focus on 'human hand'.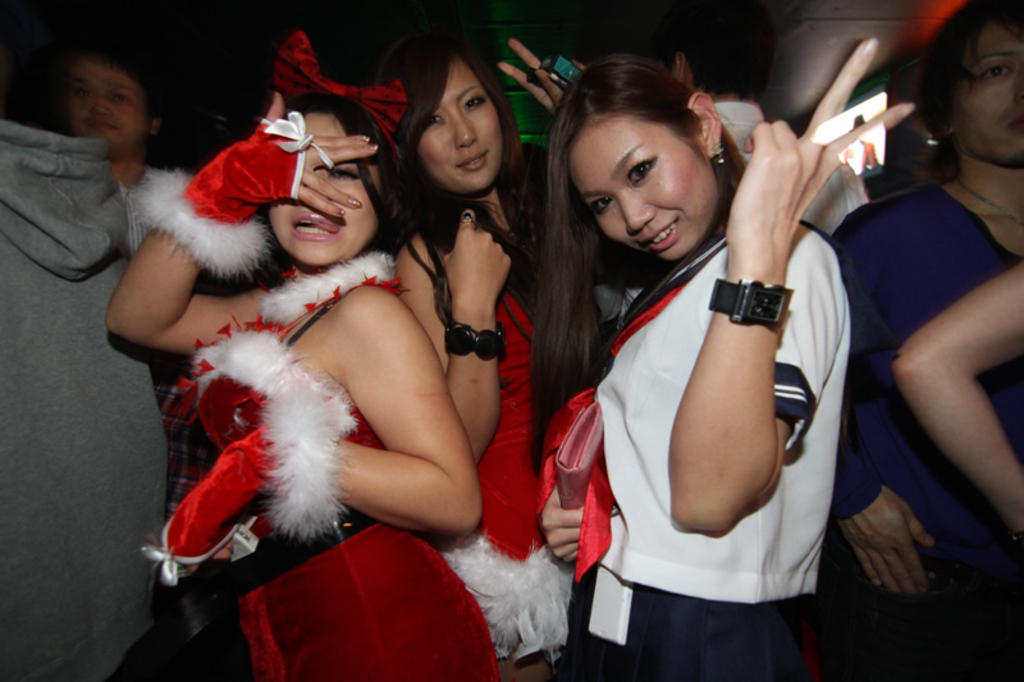
Focused at {"left": 216, "top": 88, "right": 384, "bottom": 223}.
